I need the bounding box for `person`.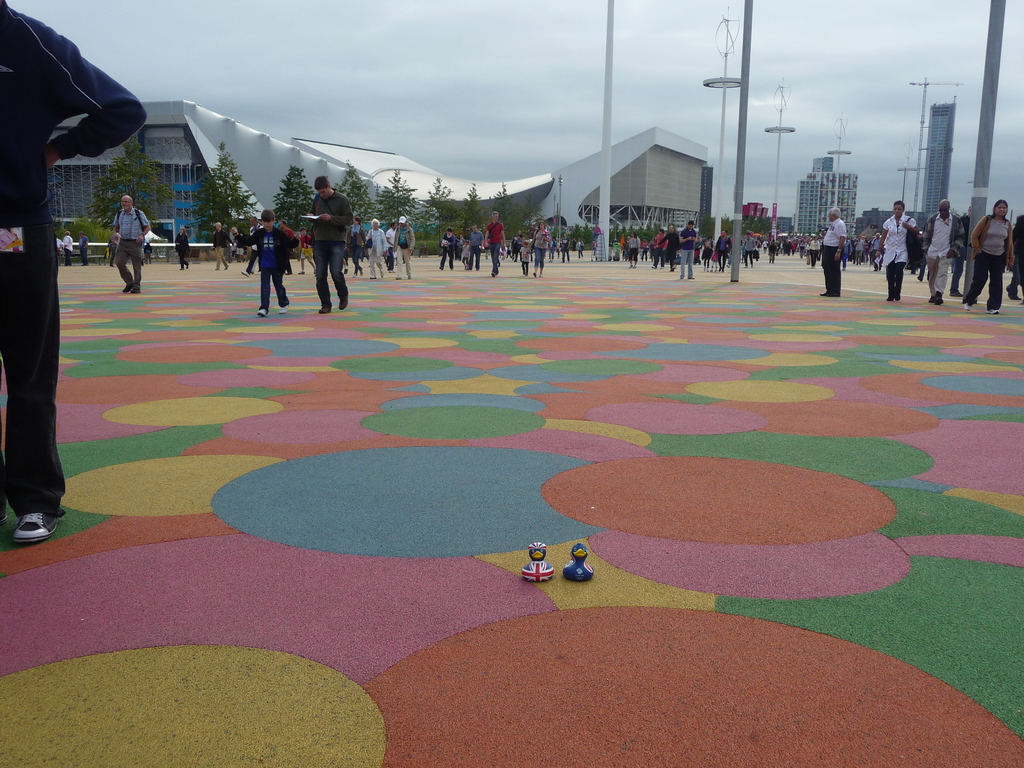
Here it is: (77,228,88,266).
